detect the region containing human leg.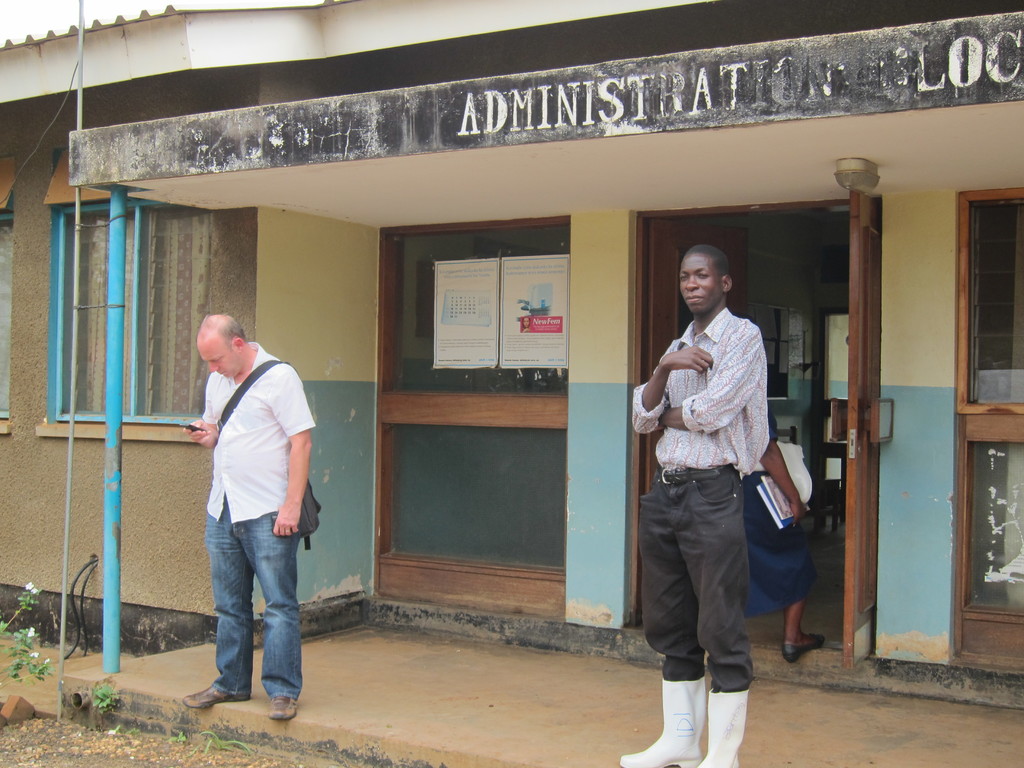
bbox(746, 463, 826, 660).
